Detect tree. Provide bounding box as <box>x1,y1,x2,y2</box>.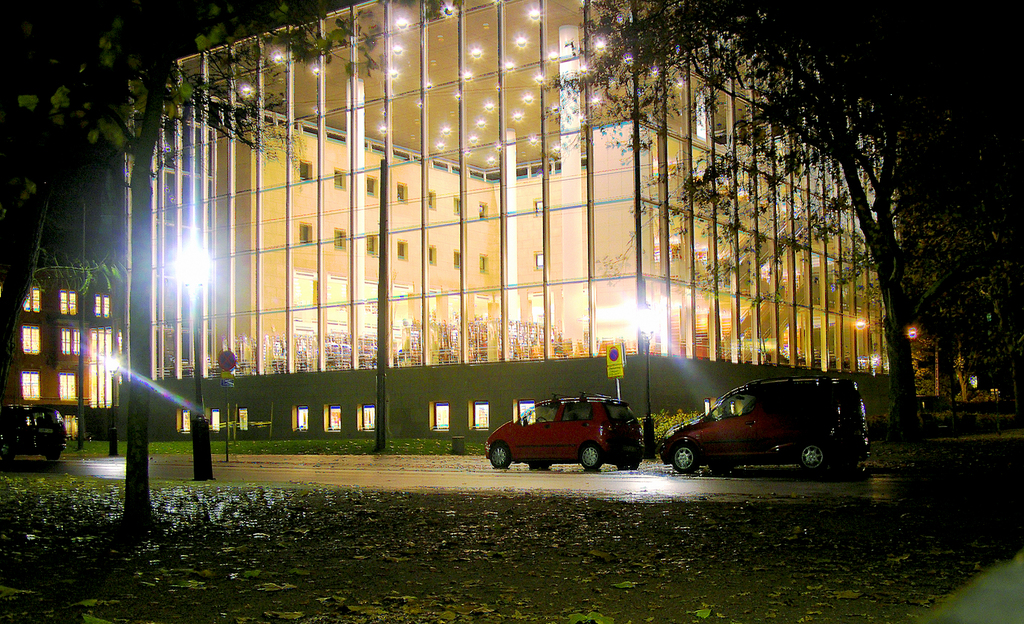
<box>5,0,467,484</box>.
